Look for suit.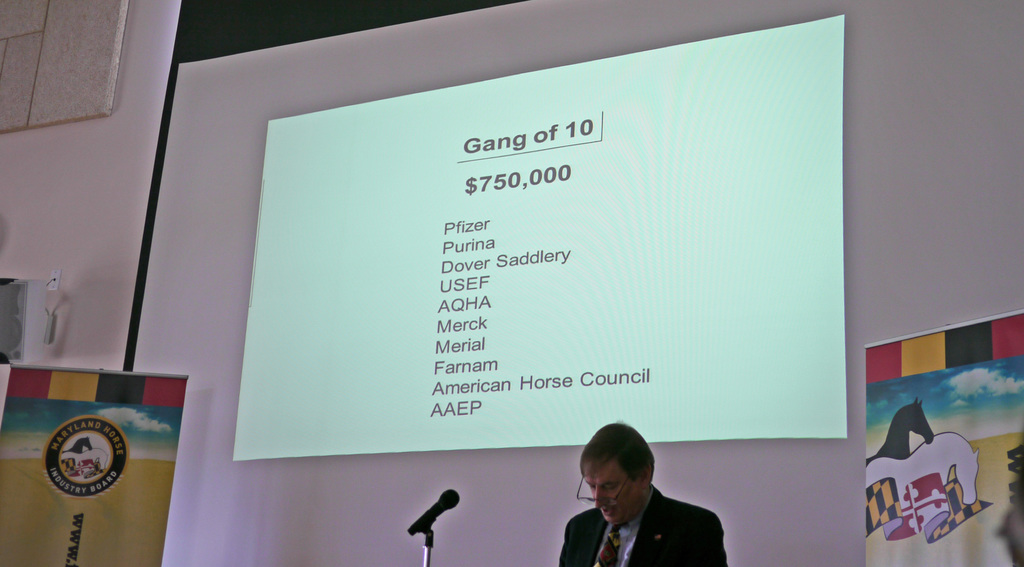
Found: [559, 489, 725, 566].
